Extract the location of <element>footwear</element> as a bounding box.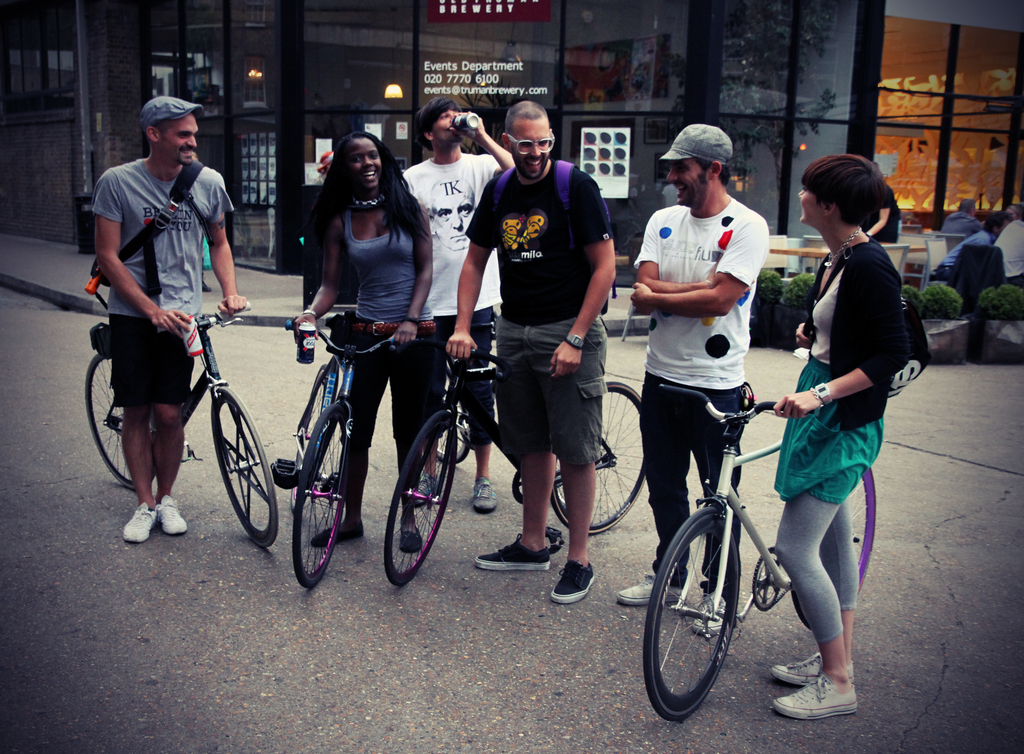
left=308, top=518, right=365, bottom=548.
